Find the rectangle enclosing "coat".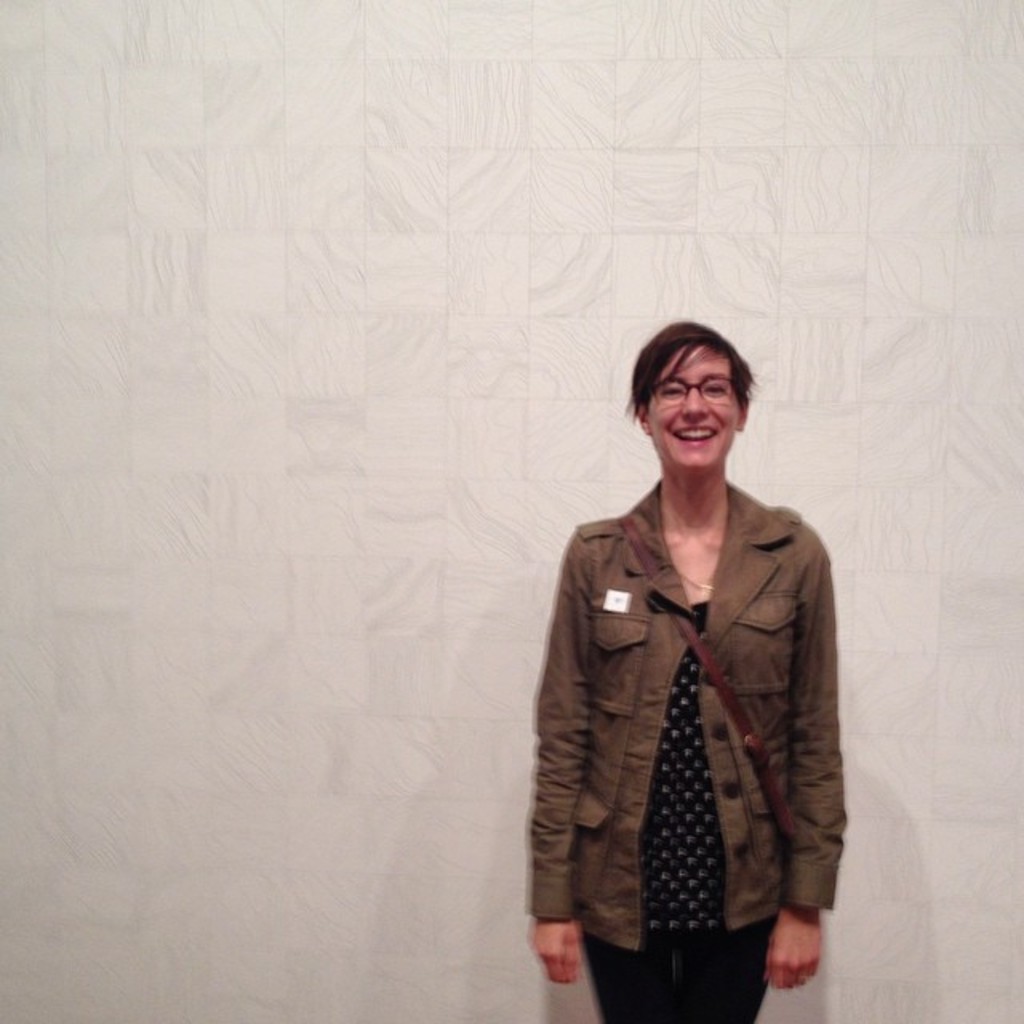
(left=504, top=373, right=845, bottom=947).
